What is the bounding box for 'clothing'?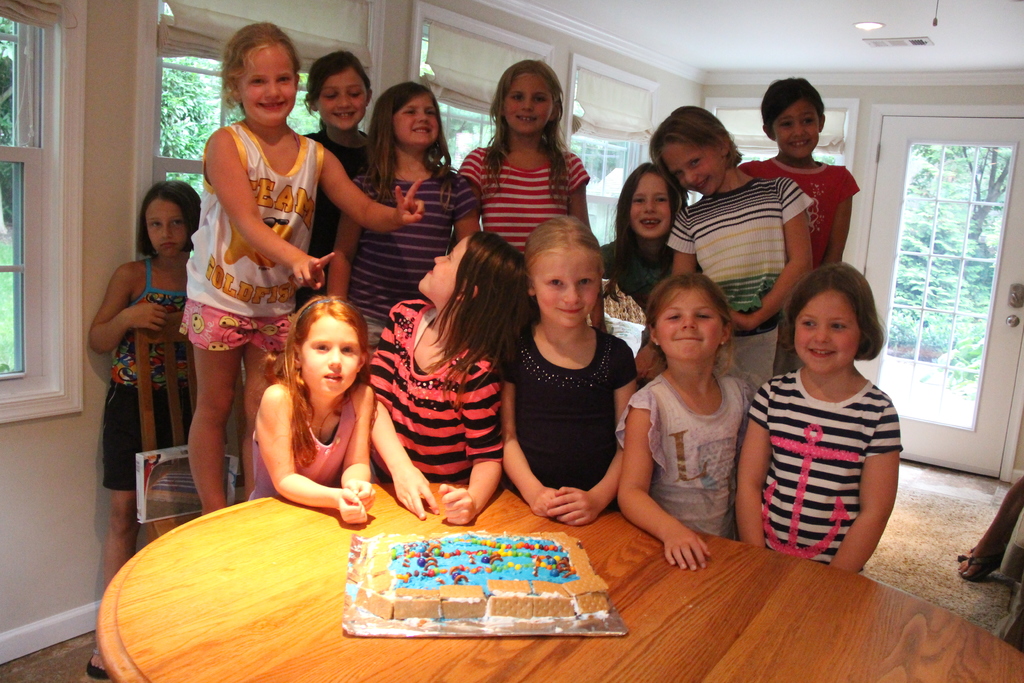
[left=99, top=259, right=196, bottom=487].
